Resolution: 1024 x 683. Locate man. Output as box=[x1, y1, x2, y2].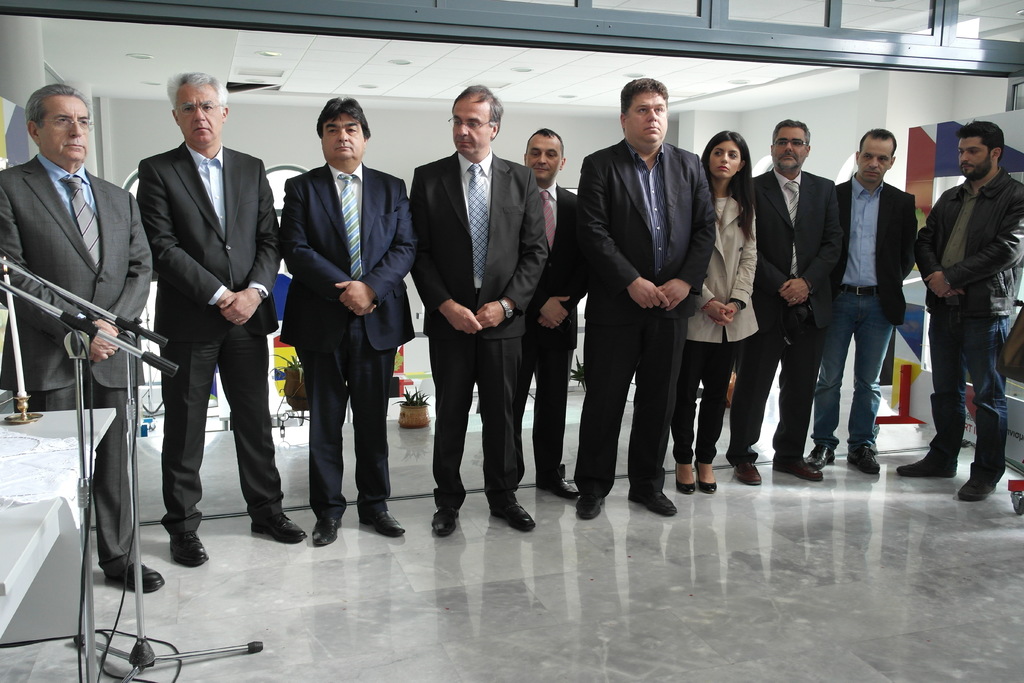
box=[410, 94, 555, 529].
